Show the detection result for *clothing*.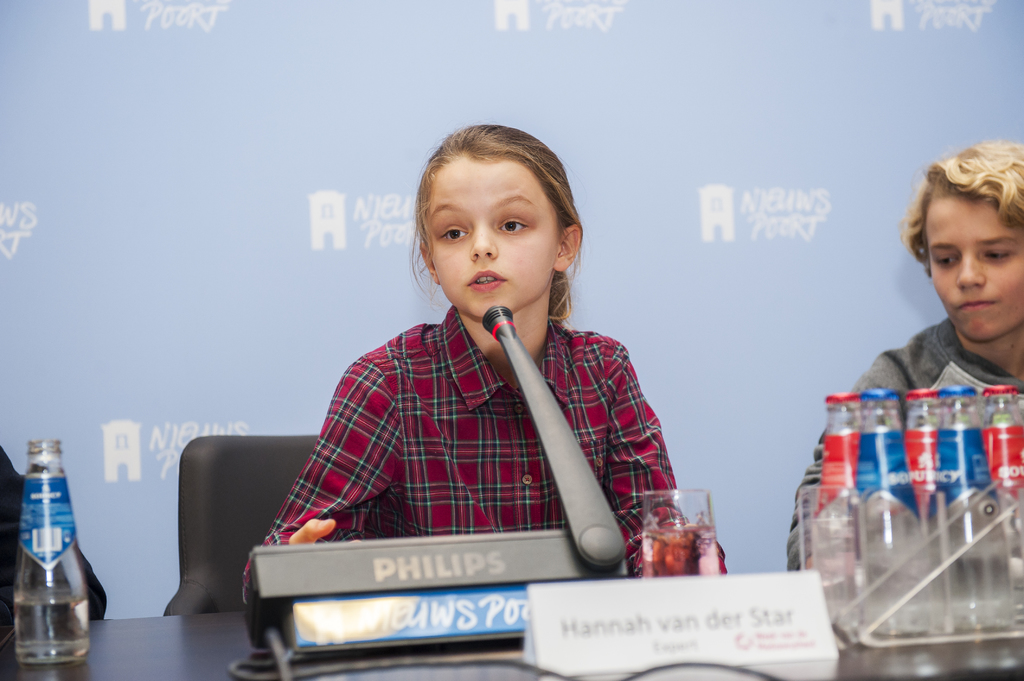
left=785, top=318, right=1023, bottom=572.
